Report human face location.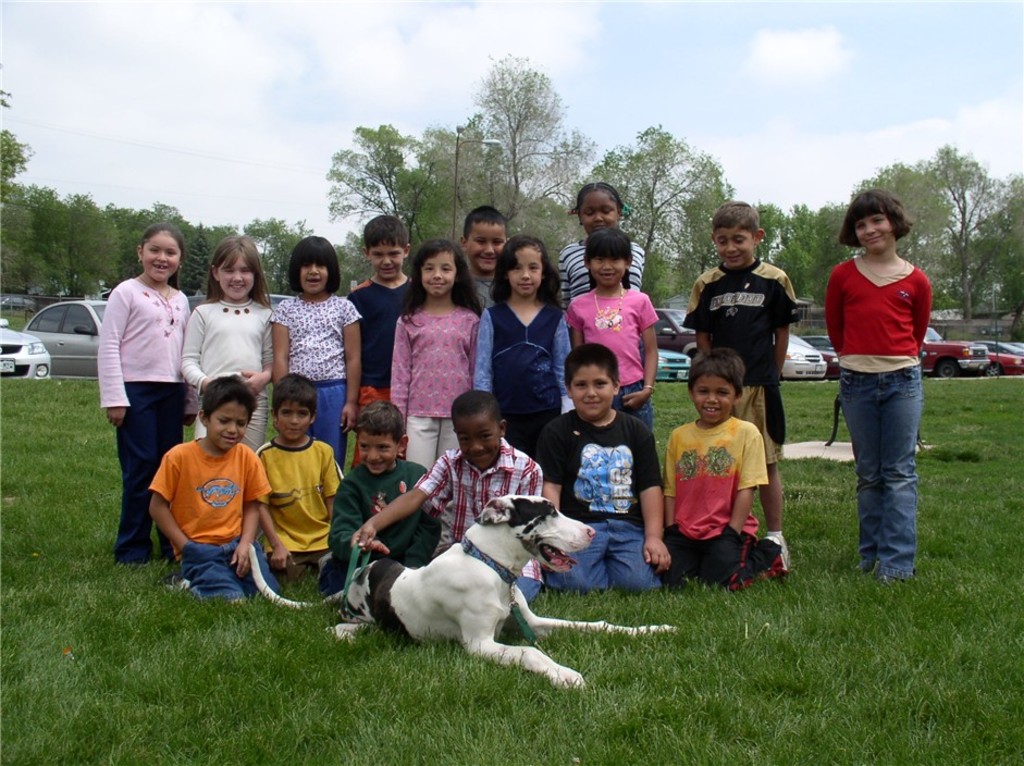
Report: {"x1": 218, "y1": 258, "x2": 252, "y2": 301}.
